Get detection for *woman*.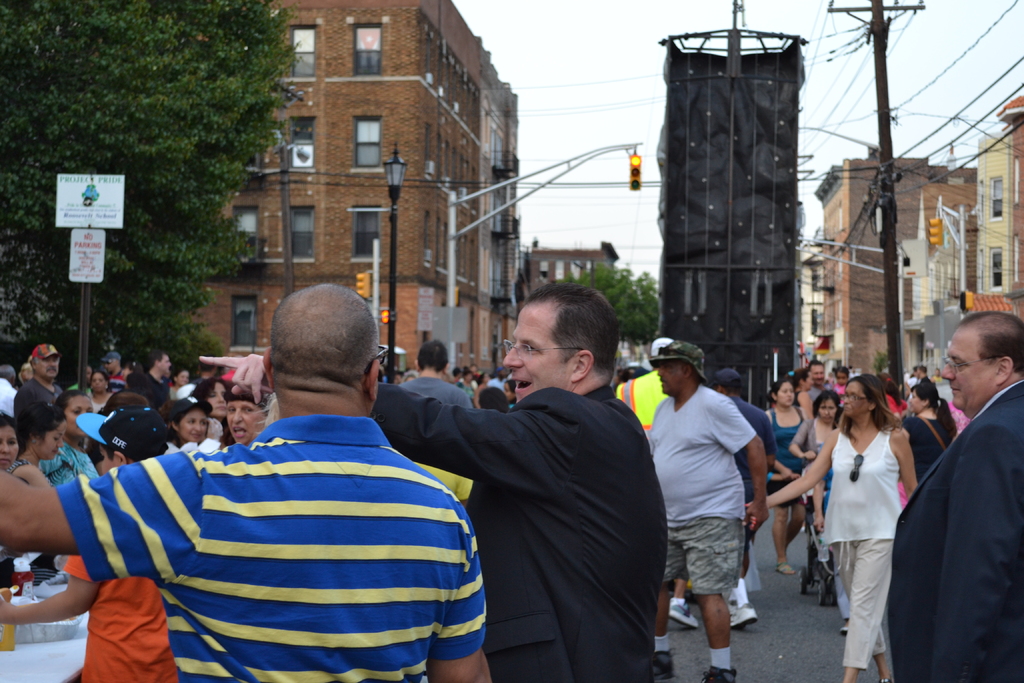
Detection: box(787, 391, 839, 548).
